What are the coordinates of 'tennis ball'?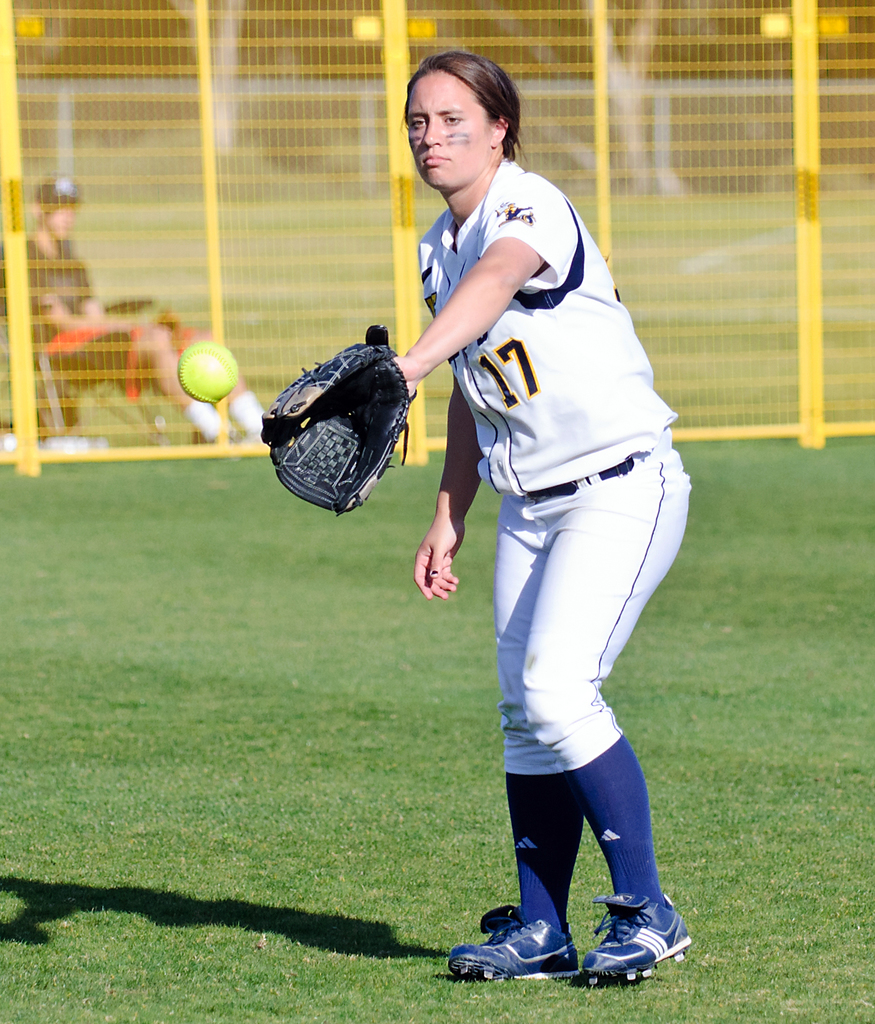
bbox=(175, 342, 236, 405).
